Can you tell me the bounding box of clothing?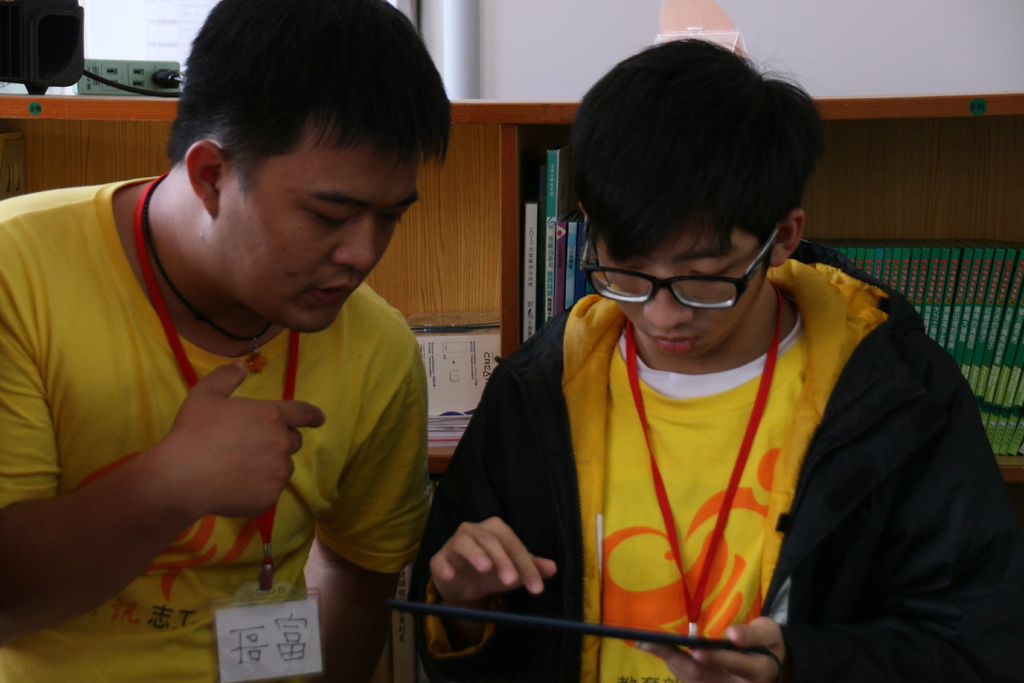
l=456, t=240, r=989, b=682.
